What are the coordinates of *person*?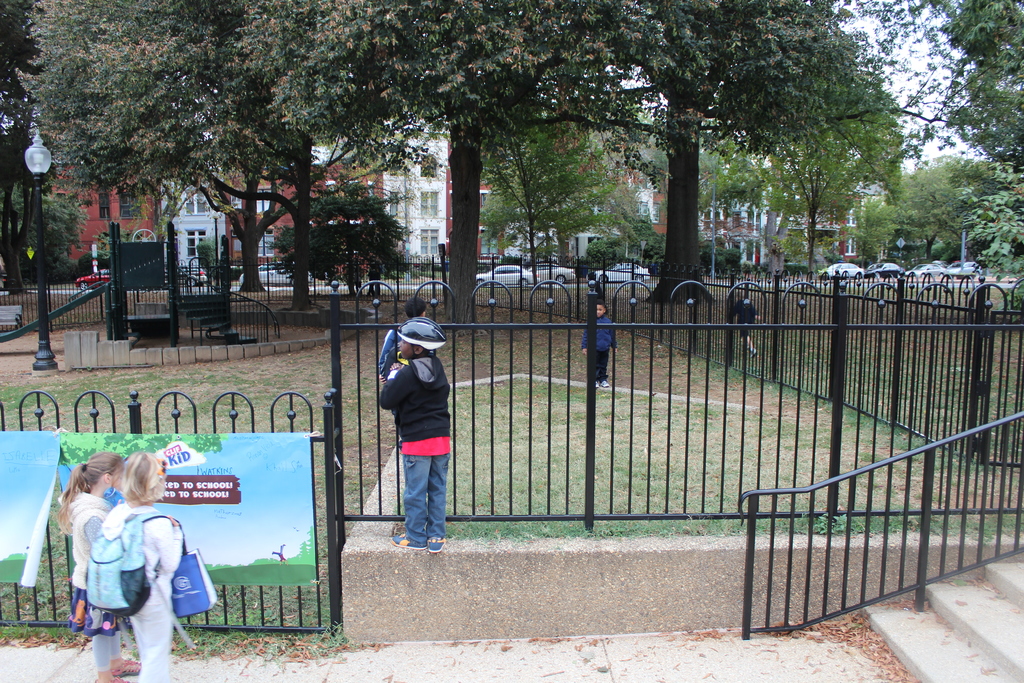
[x1=55, y1=448, x2=140, y2=682].
